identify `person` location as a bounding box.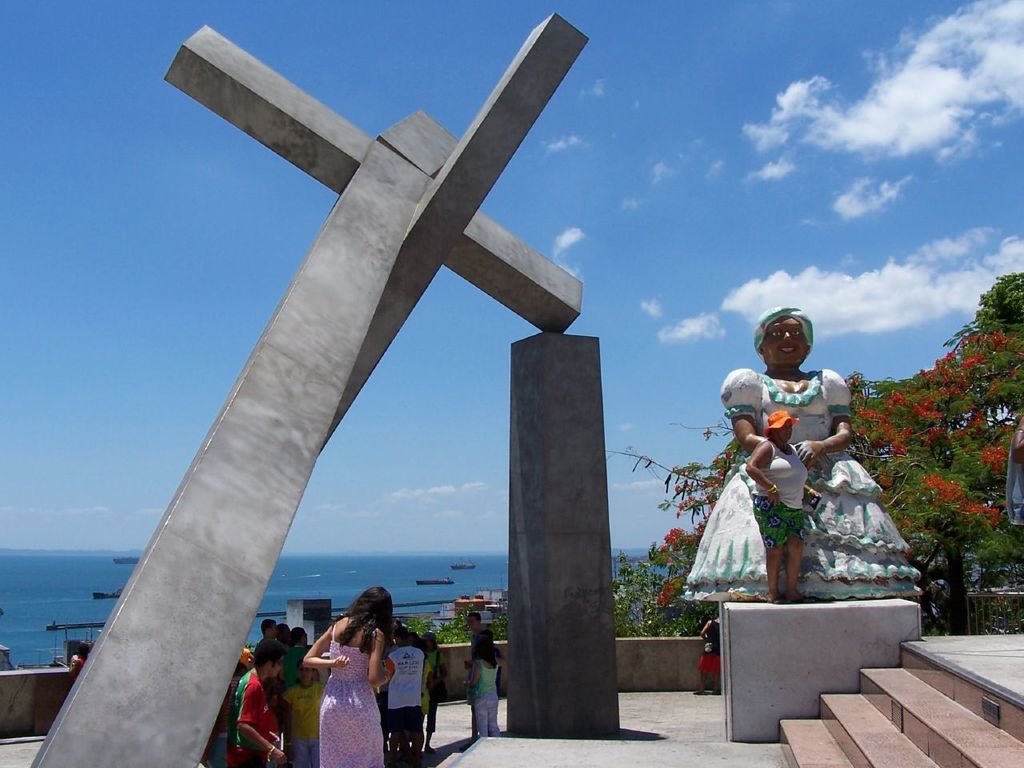
1010, 421, 1023, 461.
